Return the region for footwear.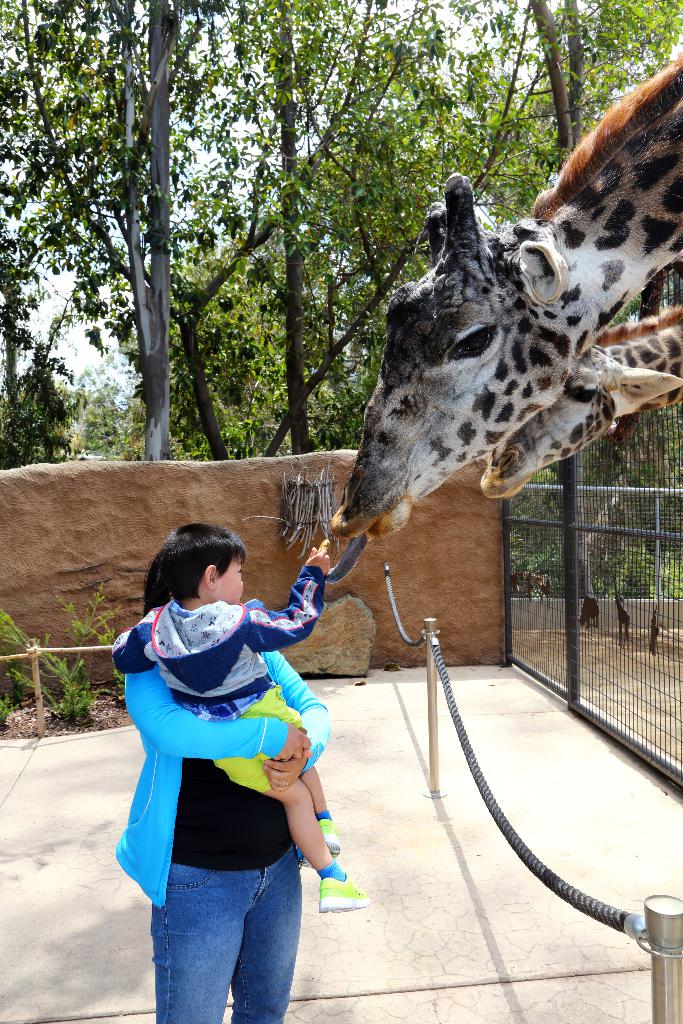
l=286, t=814, r=343, b=879.
